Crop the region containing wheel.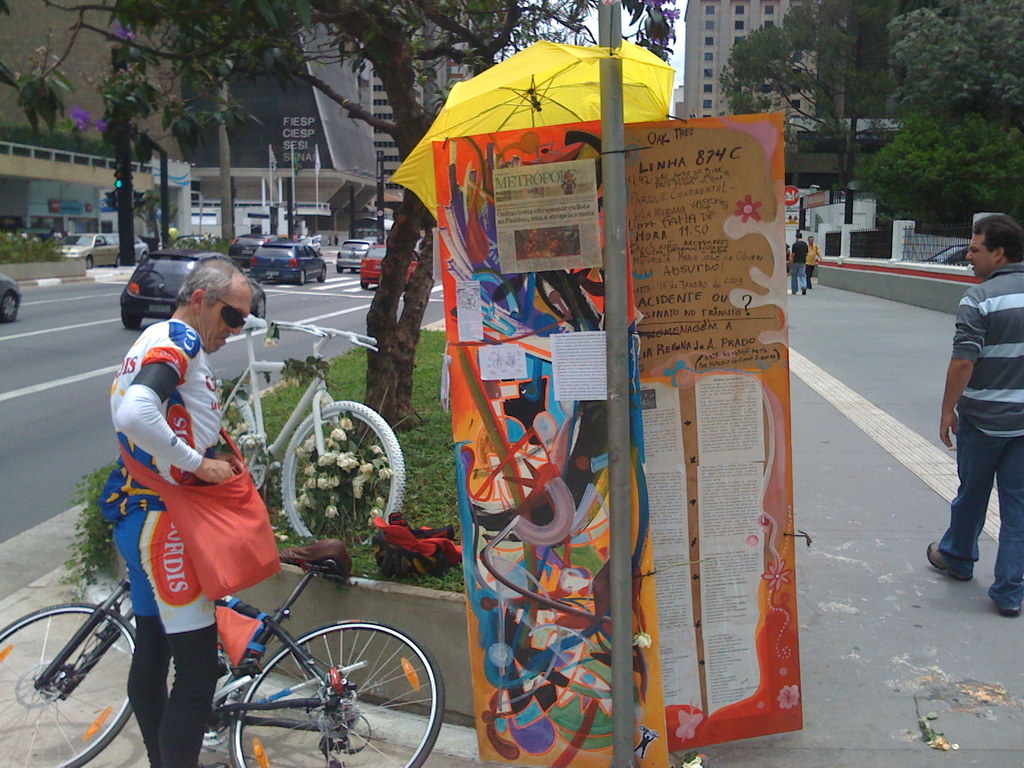
Crop region: 120:315:145:331.
